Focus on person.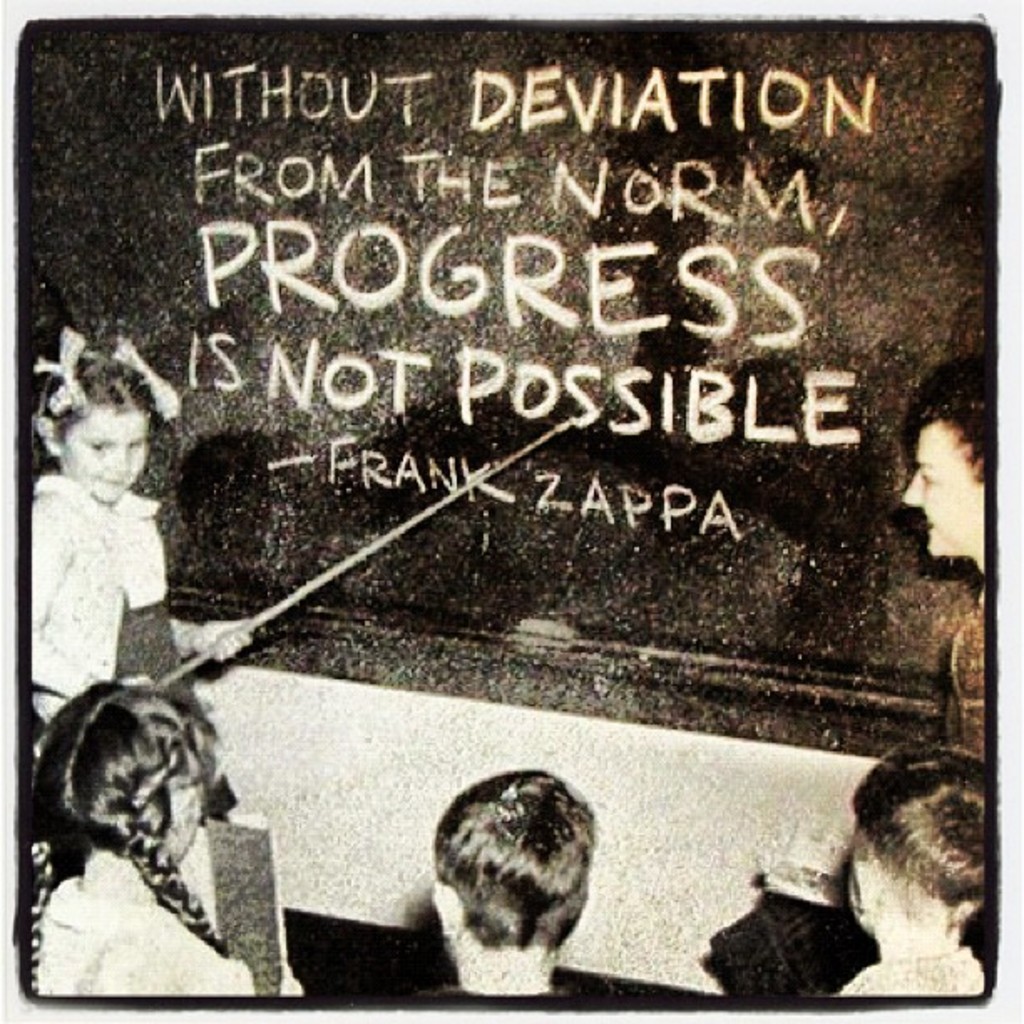
Focused at box(27, 683, 301, 996).
